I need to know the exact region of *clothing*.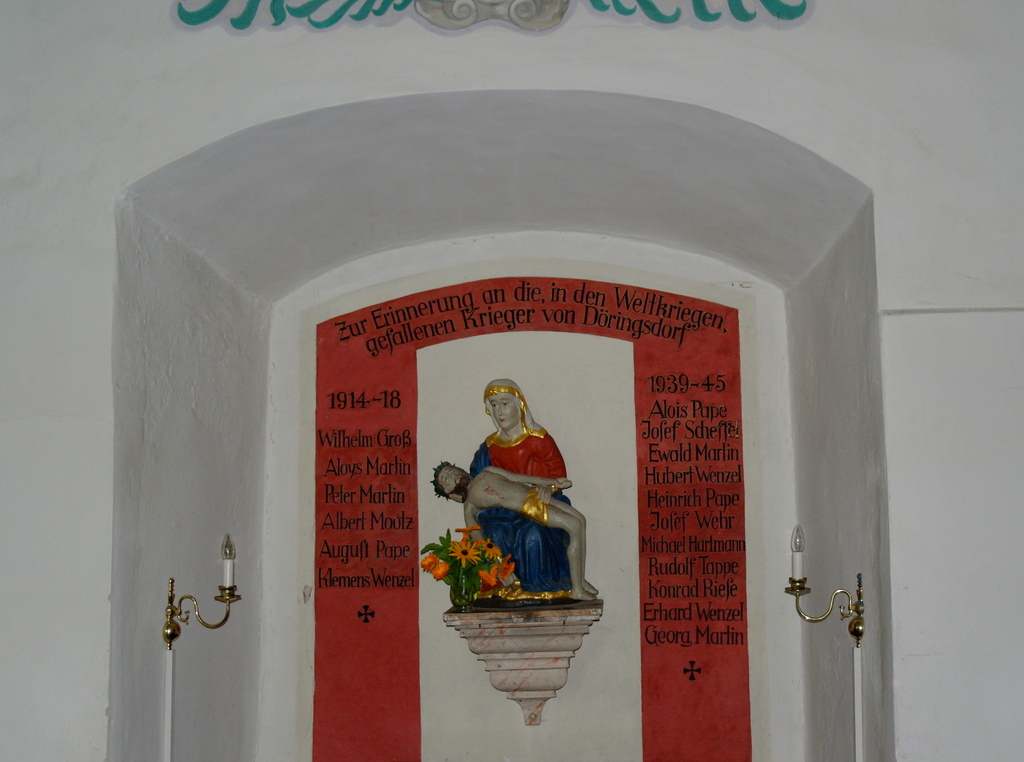
Region: left=460, top=400, right=576, bottom=617.
